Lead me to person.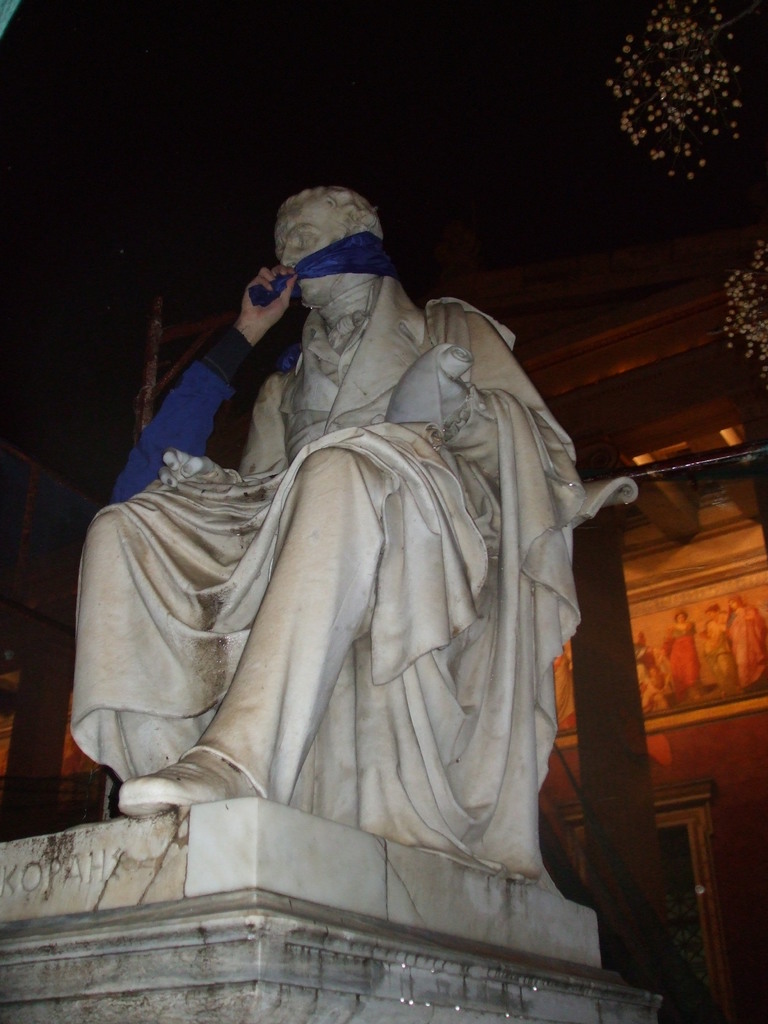
Lead to <region>108, 265, 299, 505</region>.
